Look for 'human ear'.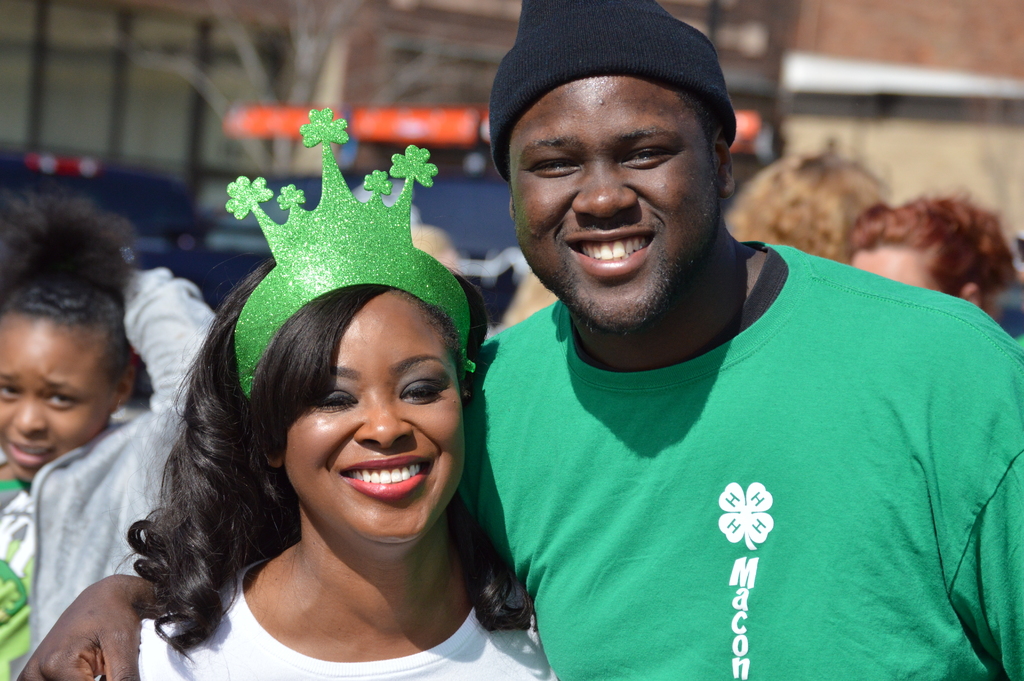
Found: locate(712, 119, 737, 197).
